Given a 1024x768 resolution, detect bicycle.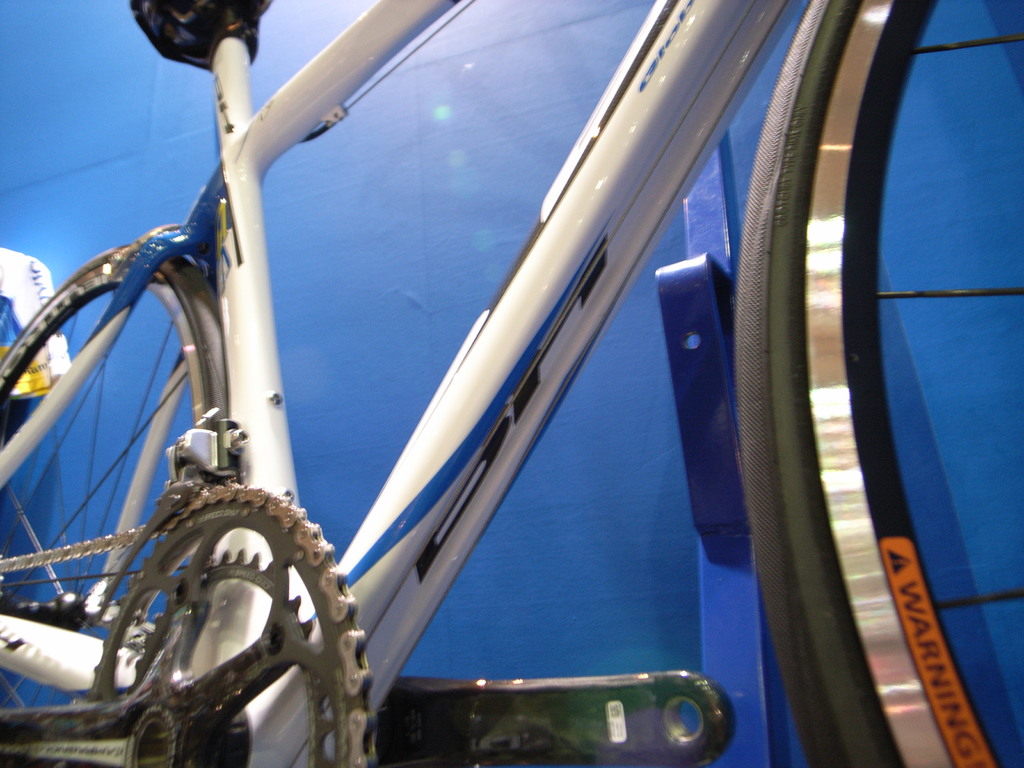
select_region(0, 0, 1023, 767).
